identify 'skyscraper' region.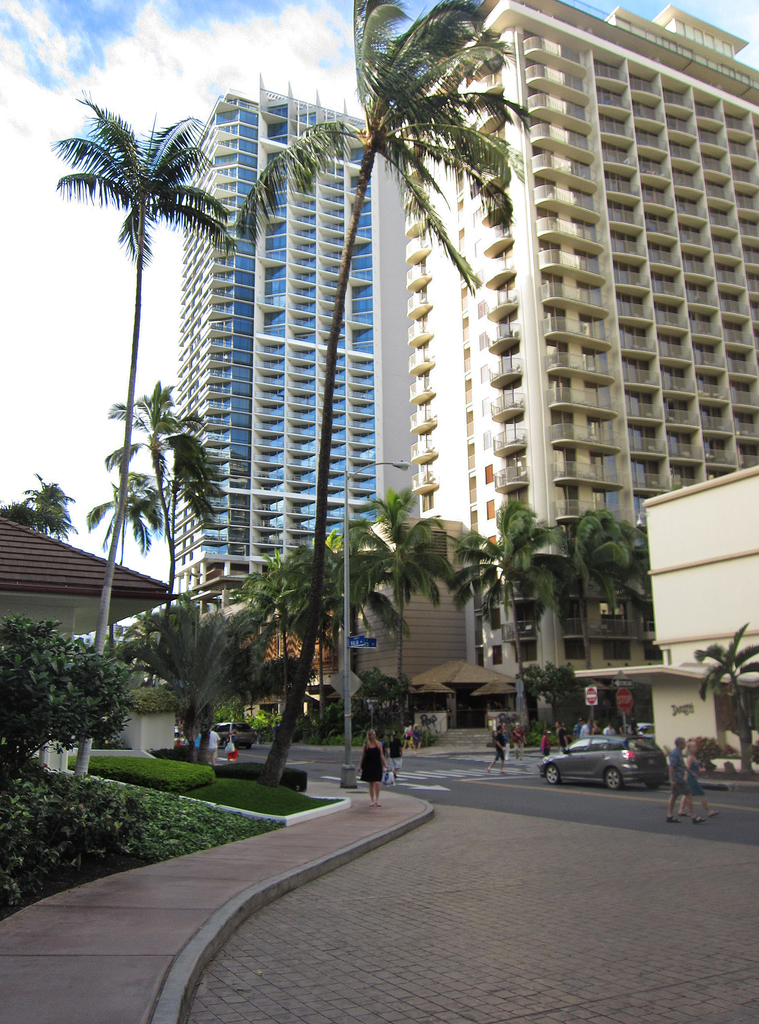
Region: Rect(177, 76, 369, 619).
